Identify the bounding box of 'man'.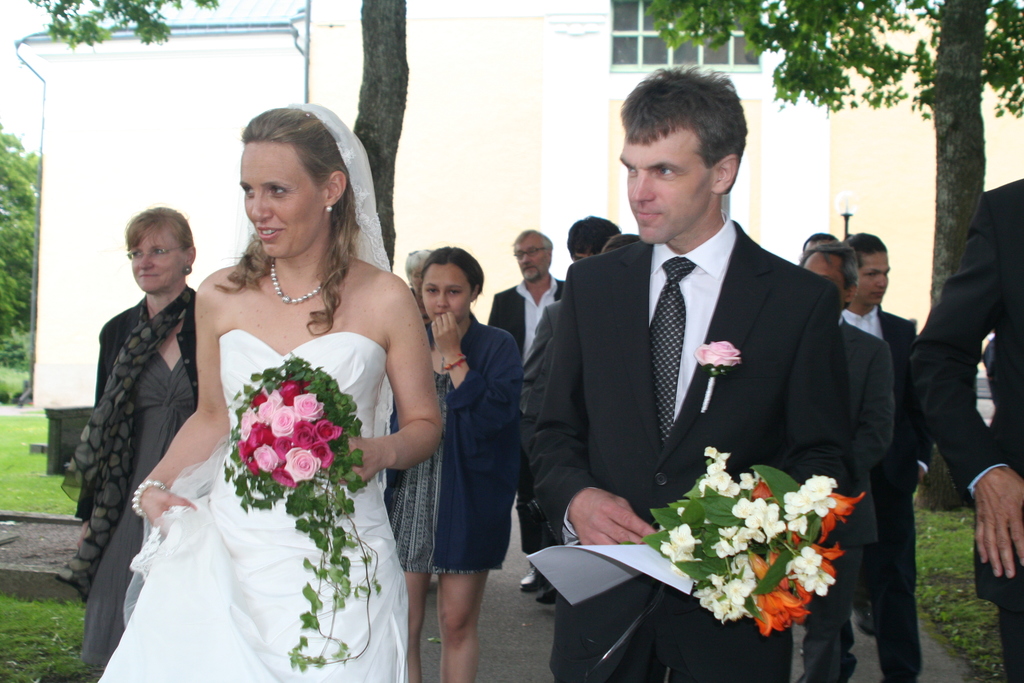
906,178,1023,682.
